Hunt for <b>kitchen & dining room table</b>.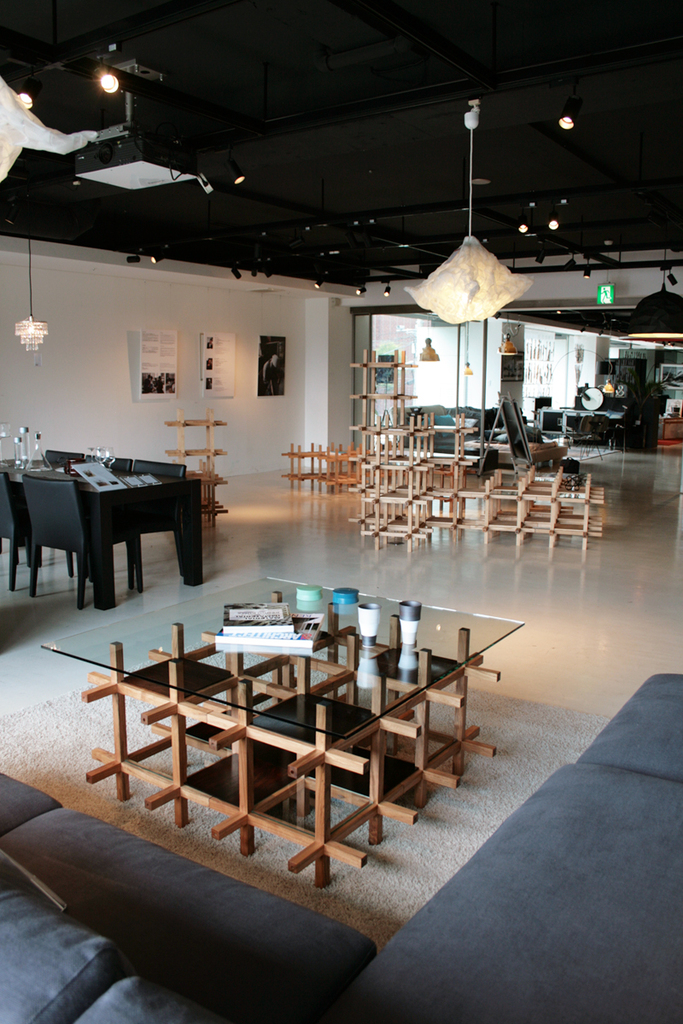
Hunted down at <bbox>0, 442, 207, 613</bbox>.
